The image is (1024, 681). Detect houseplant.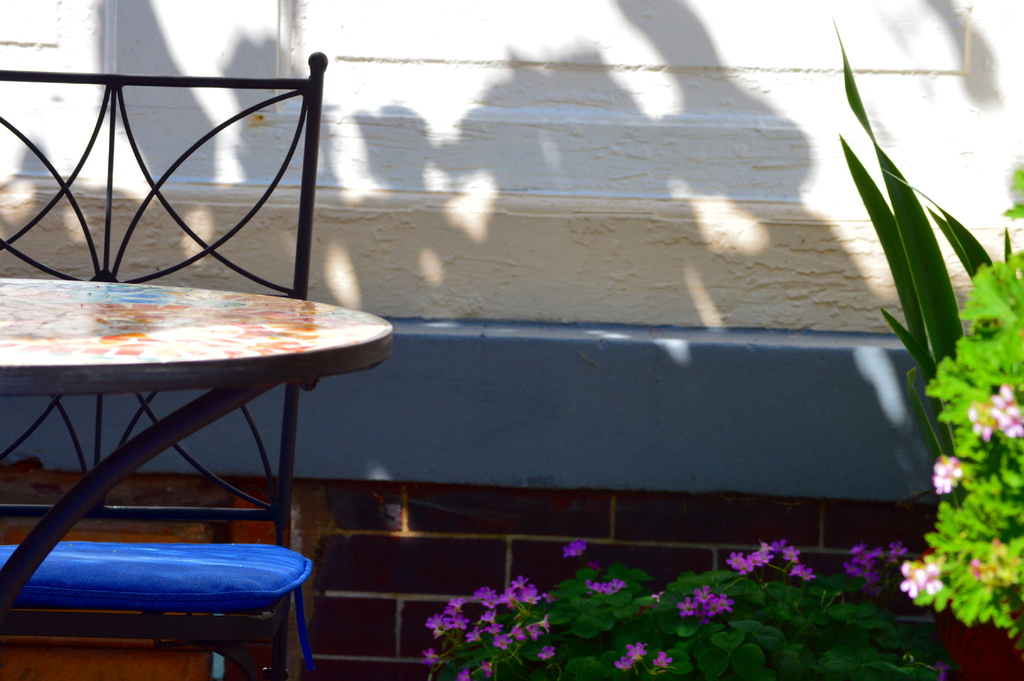
Detection: [x1=899, y1=159, x2=1023, y2=680].
